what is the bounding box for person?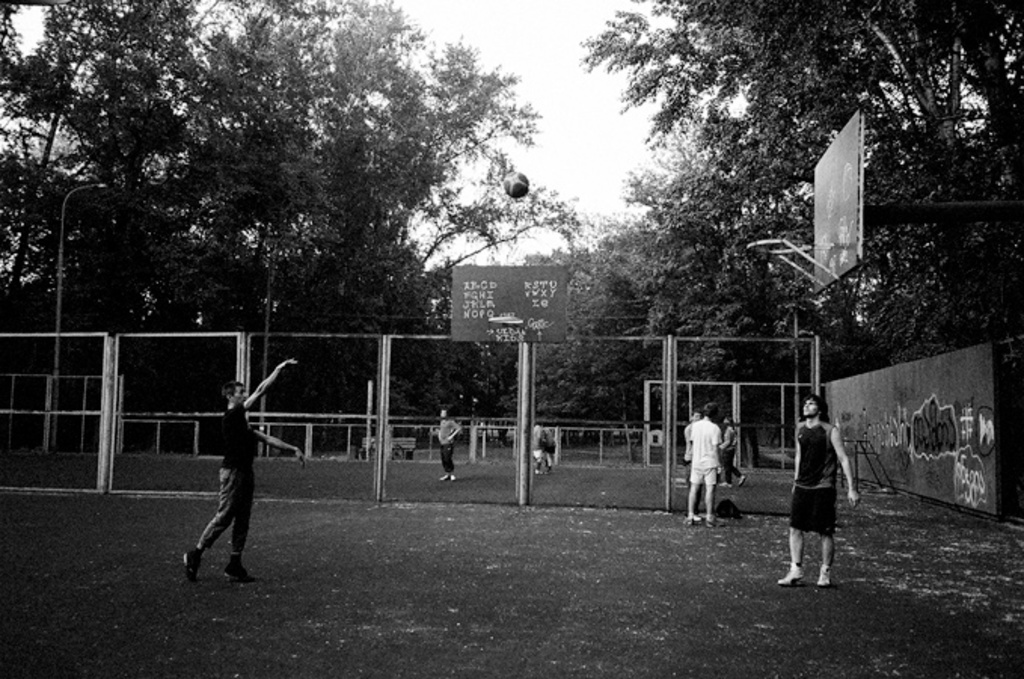
(x1=793, y1=386, x2=866, y2=599).
